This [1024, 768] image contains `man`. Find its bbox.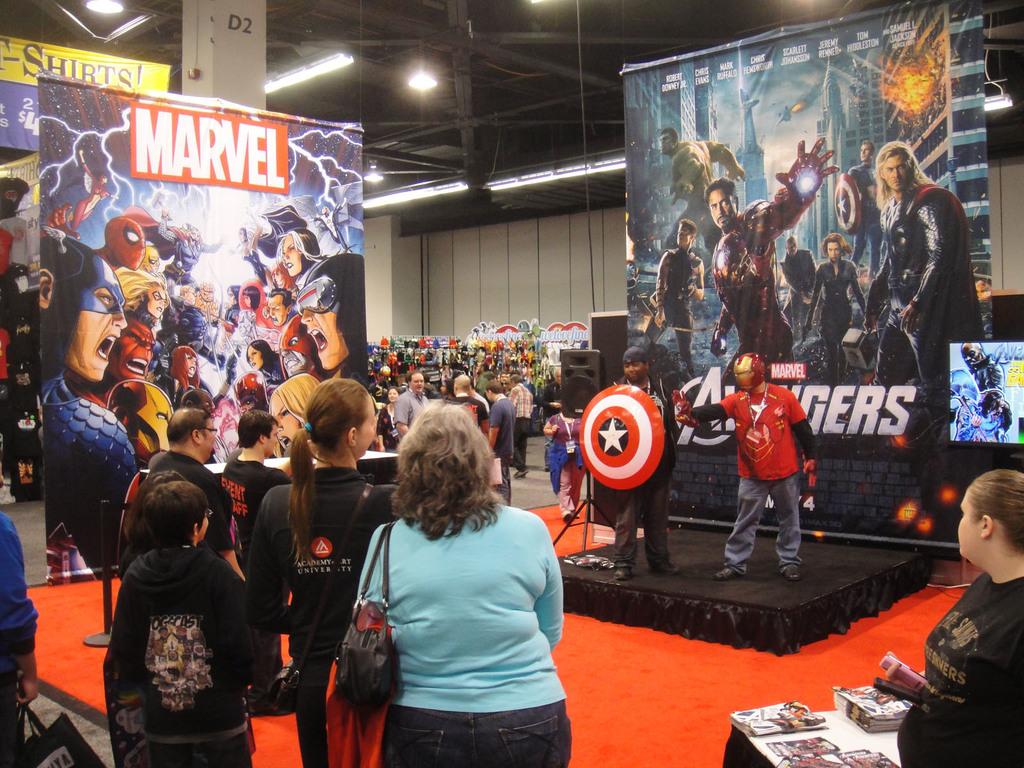
bbox=[646, 221, 705, 374].
